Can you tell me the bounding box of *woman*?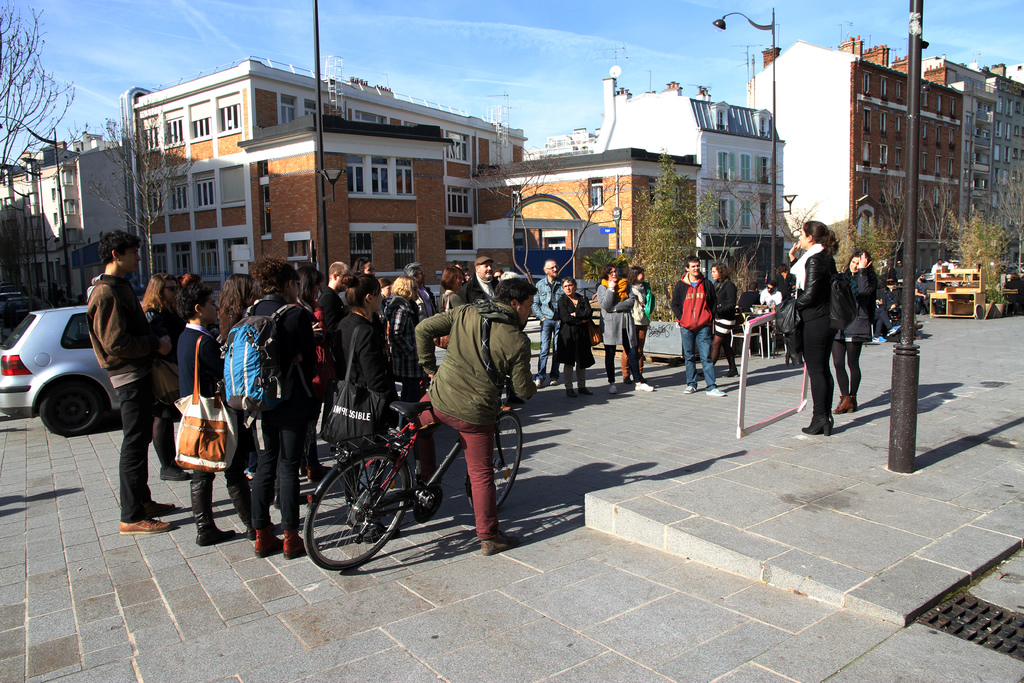
rect(180, 274, 202, 292).
